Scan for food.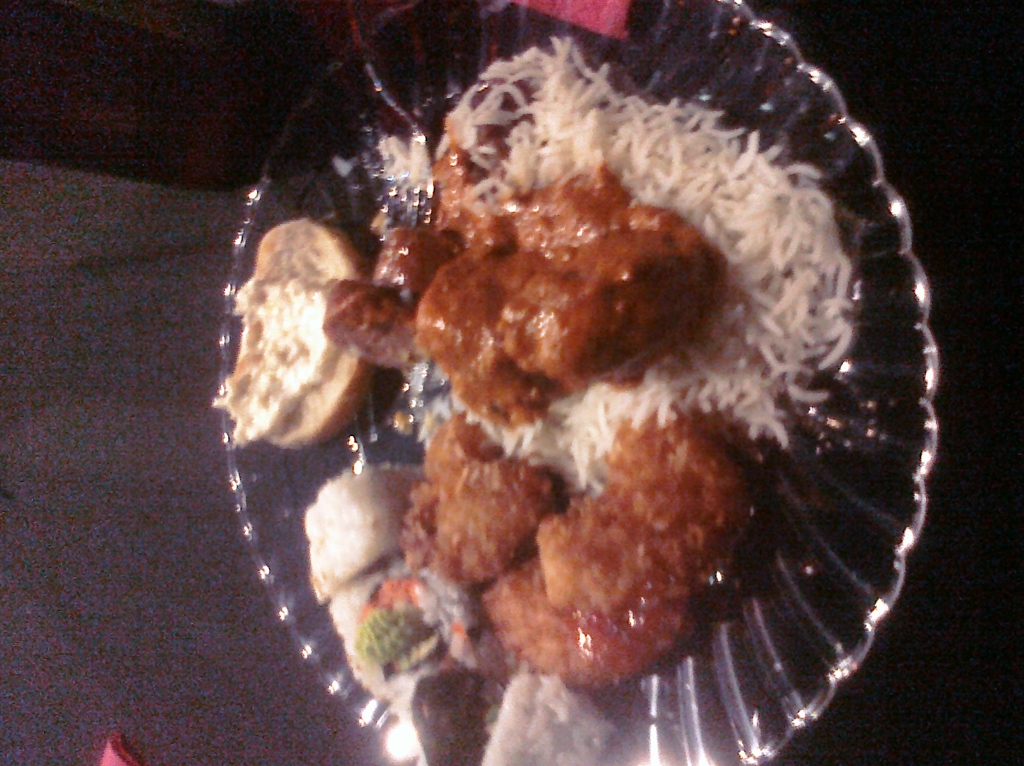
Scan result: bbox=(411, 163, 718, 427).
